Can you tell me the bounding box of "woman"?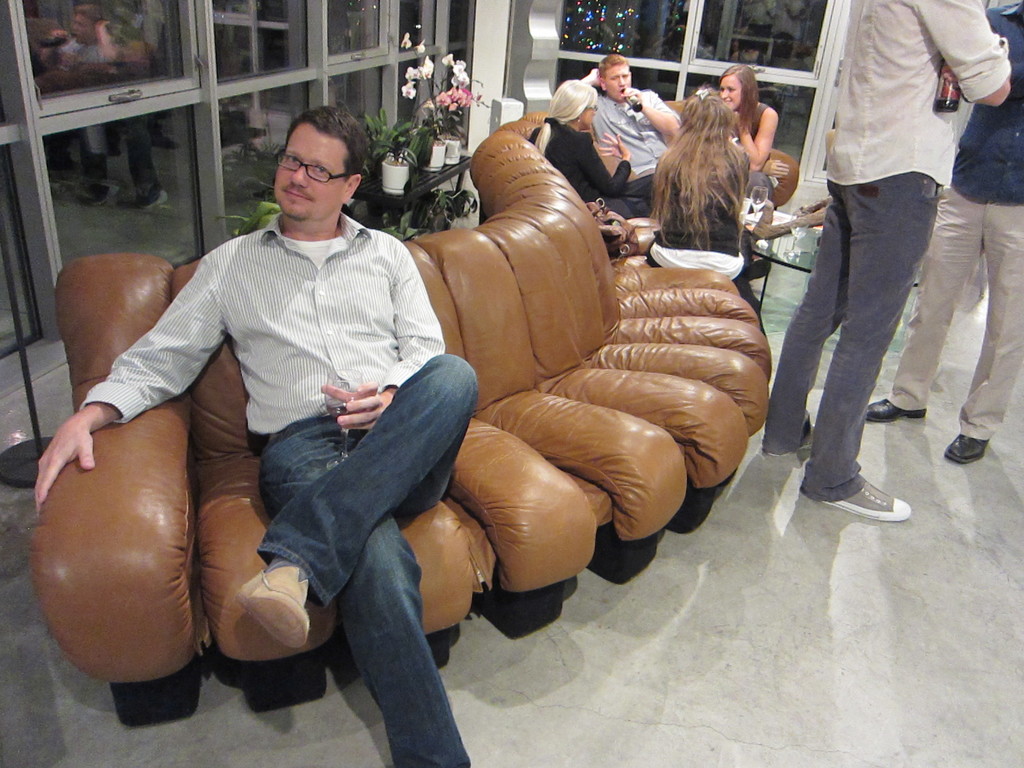
rect(529, 79, 657, 227).
